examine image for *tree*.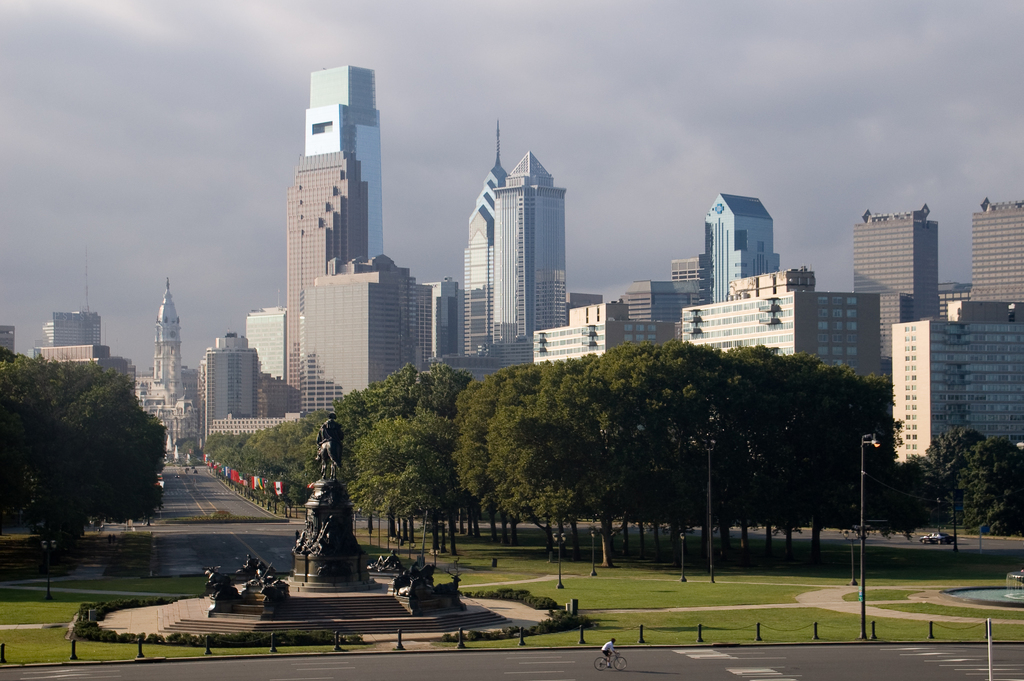
Examination result: bbox(0, 351, 170, 561).
